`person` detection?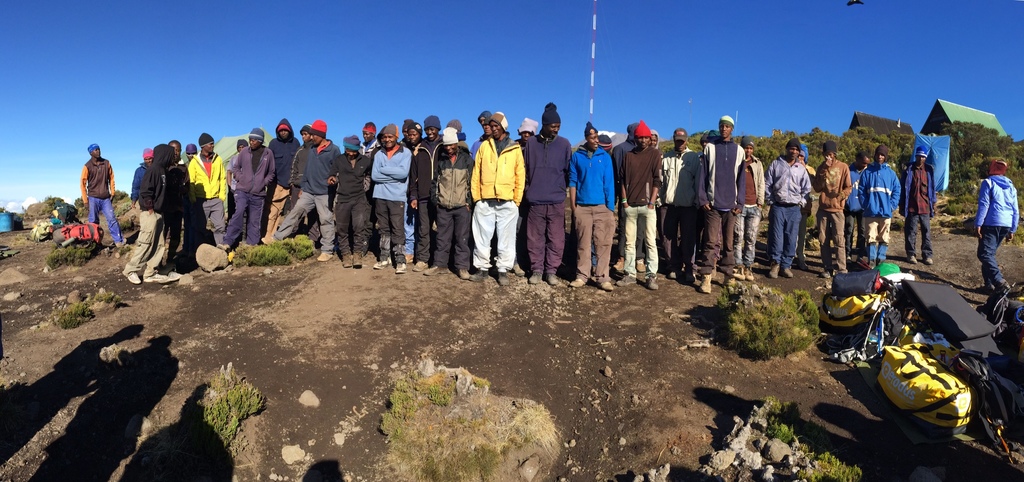
BBox(769, 145, 815, 280)
